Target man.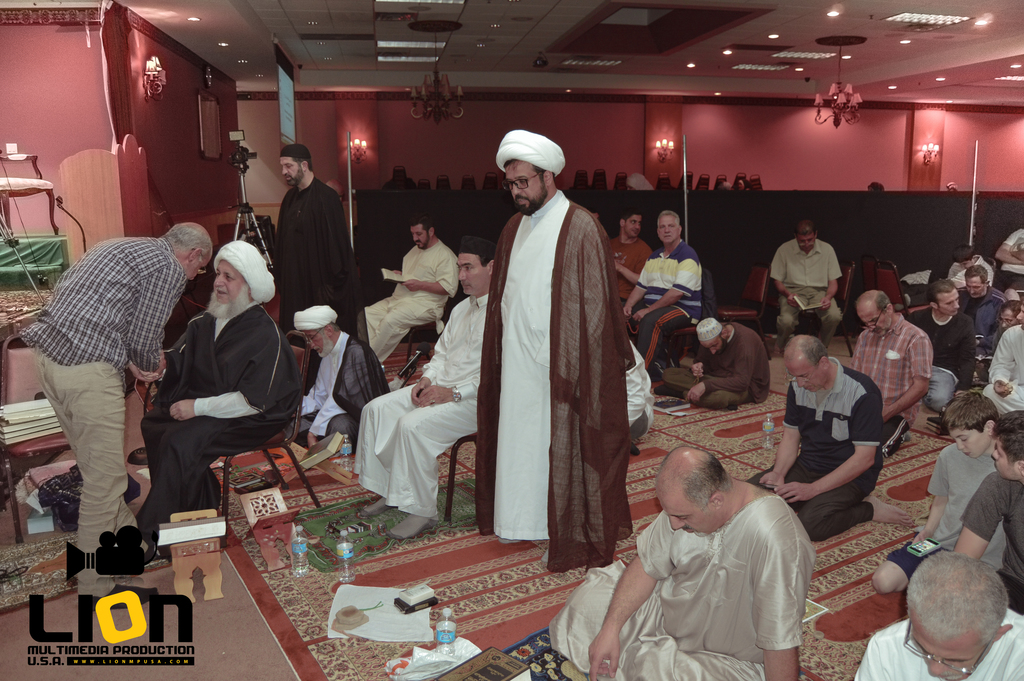
Target region: (657,315,776,413).
